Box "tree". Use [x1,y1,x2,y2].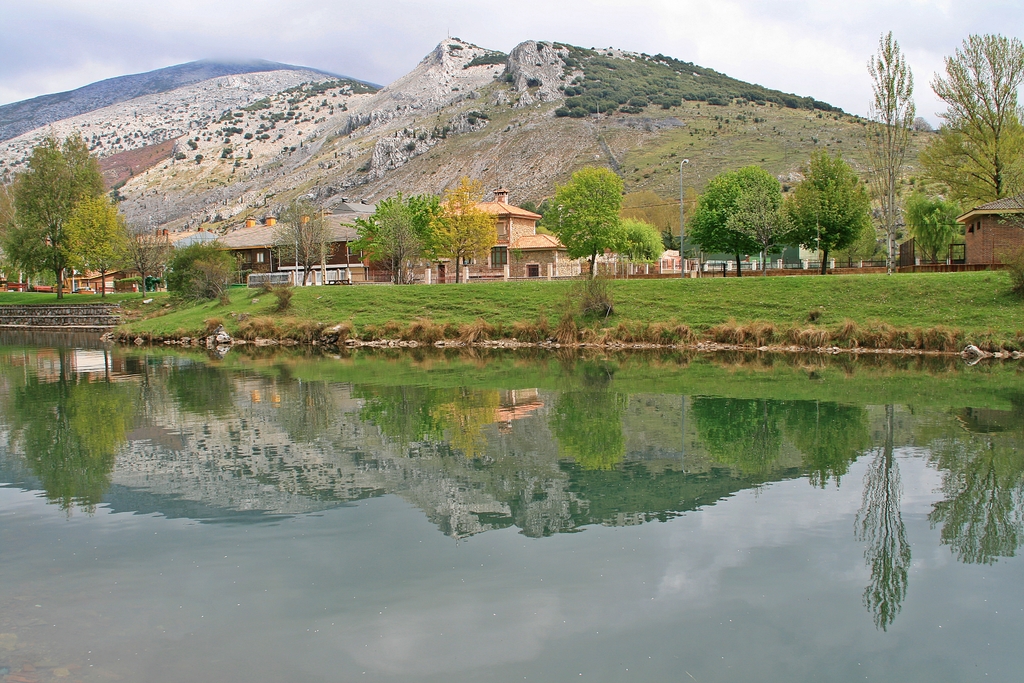
[164,239,250,293].
